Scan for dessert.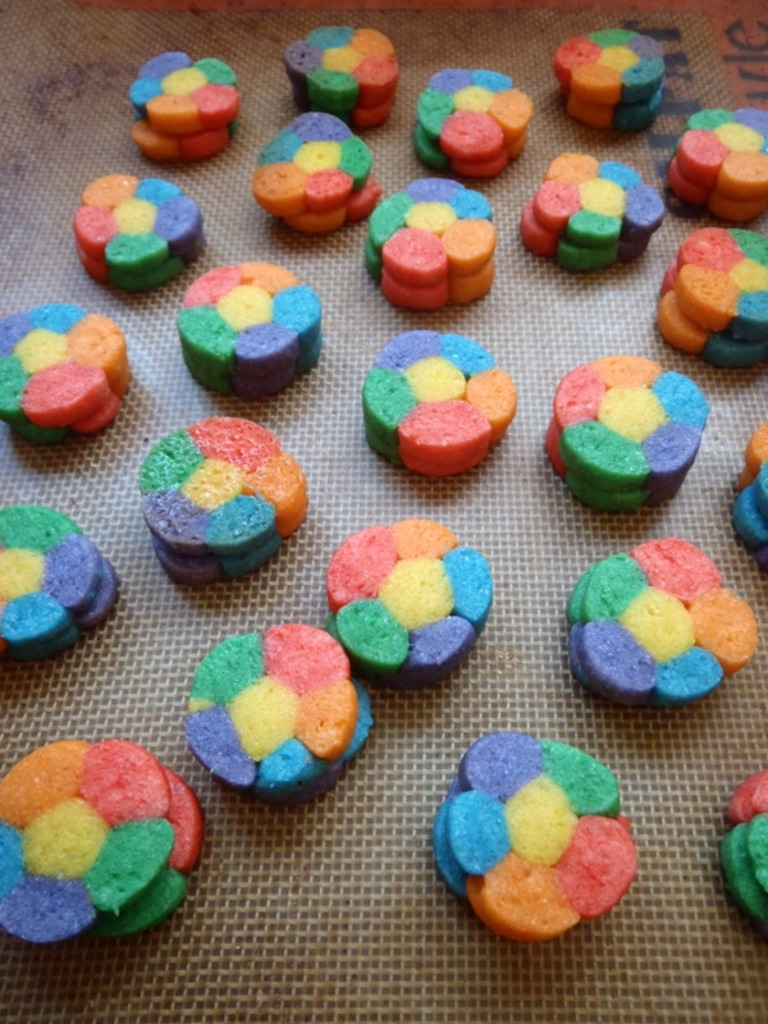
Scan result: x1=131, y1=52, x2=239, y2=159.
